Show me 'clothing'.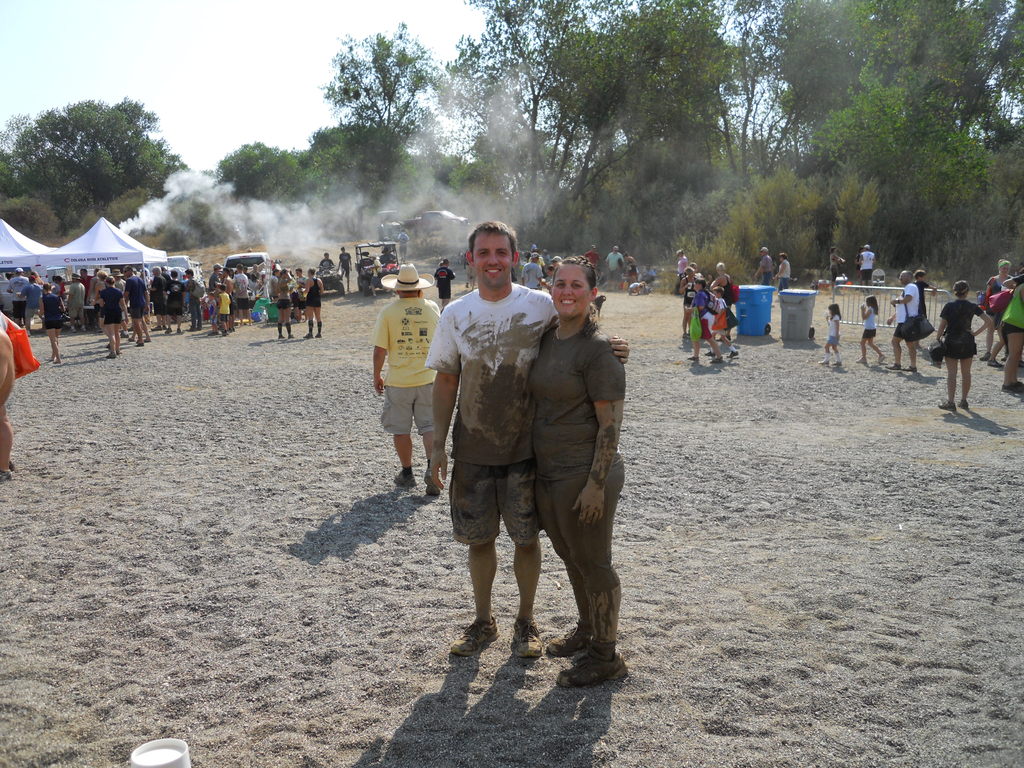
'clothing' is here: crop(689, 275, 710, 335).
